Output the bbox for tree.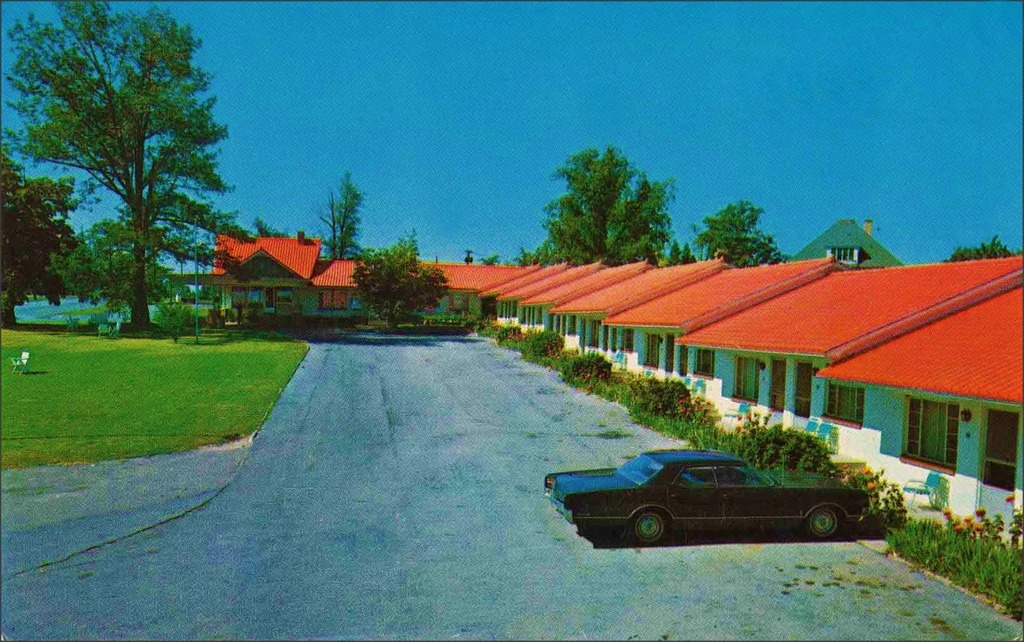
694 200 789 268.
